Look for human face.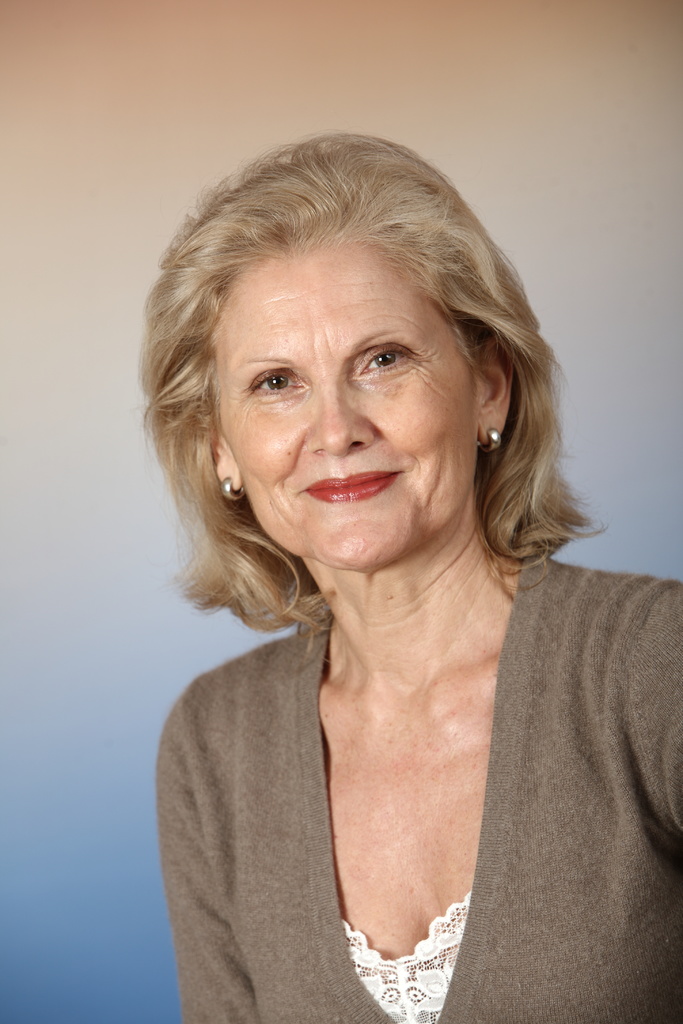
Found: {"x1": 213, "y1": 233, "x2": 477, "y2": 567}.
